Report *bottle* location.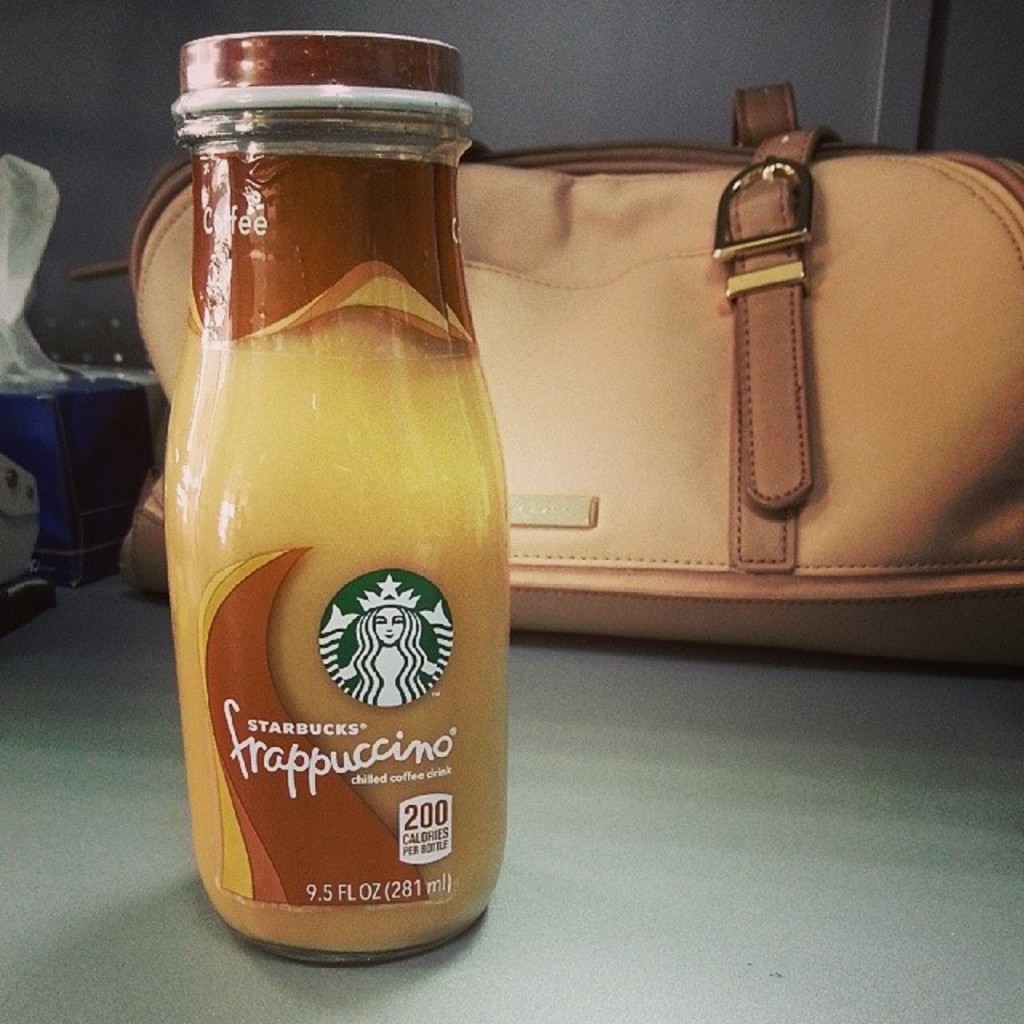
Report: Rect(176, 27, 526, 954).
